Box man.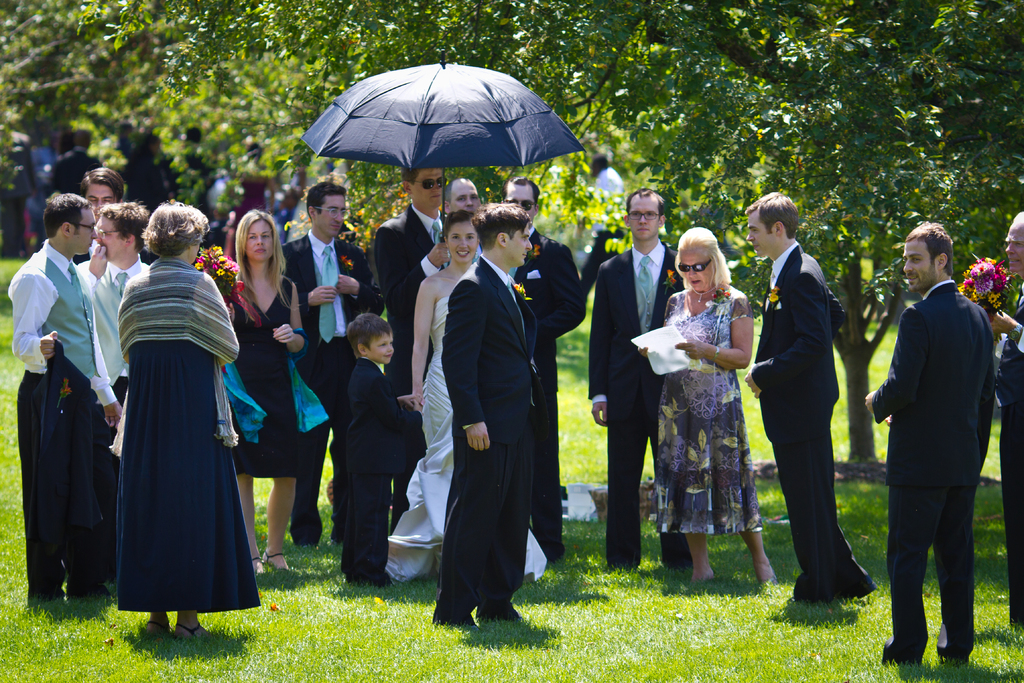
left=869, top=214, right=1007, bottom=668.
